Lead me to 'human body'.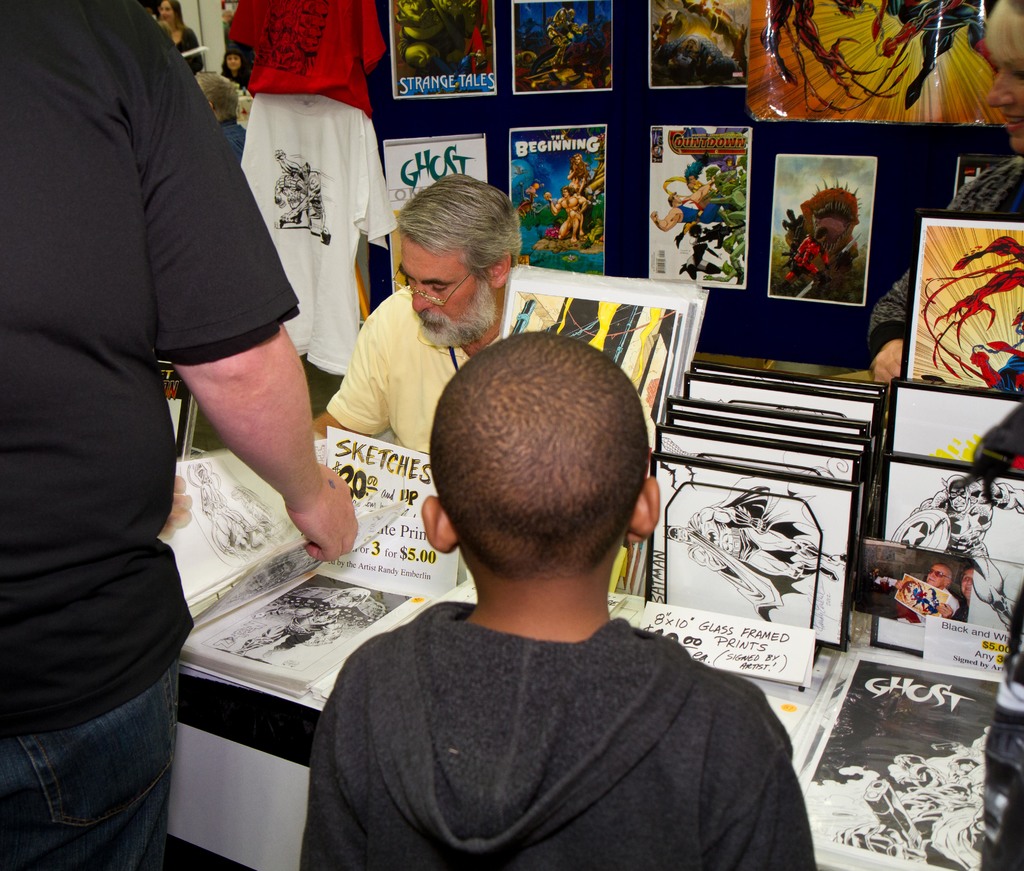
Lead to 296:318:820:870.
